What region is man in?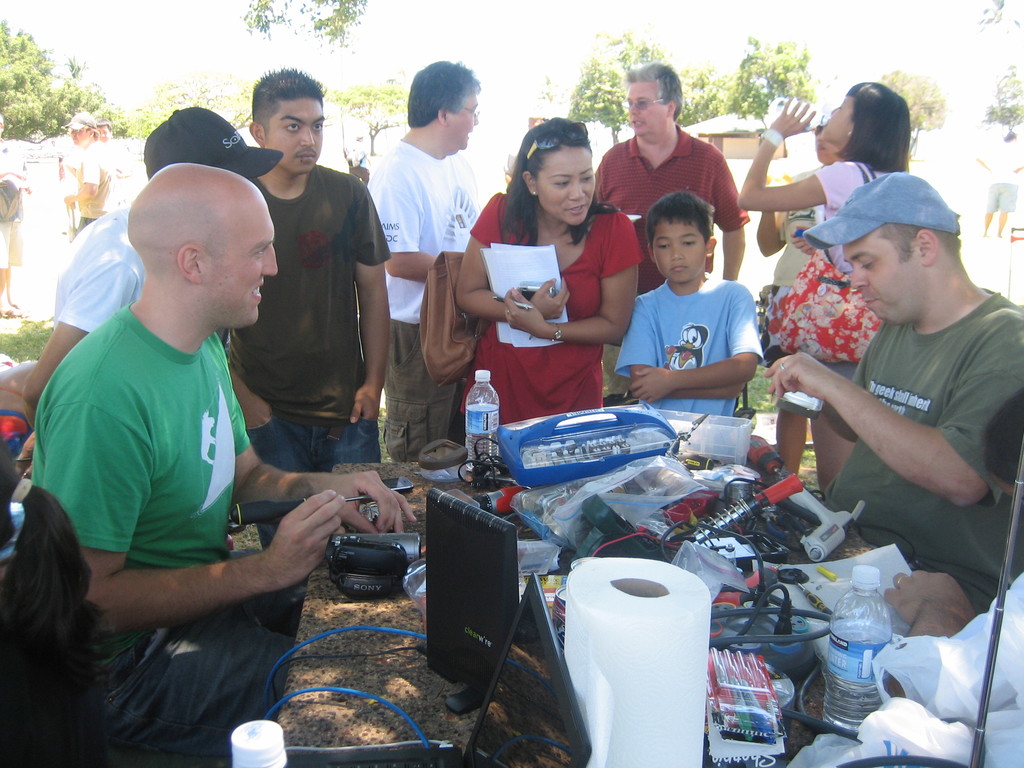
[x1=594, y1=60, x2=750, y2=396].
